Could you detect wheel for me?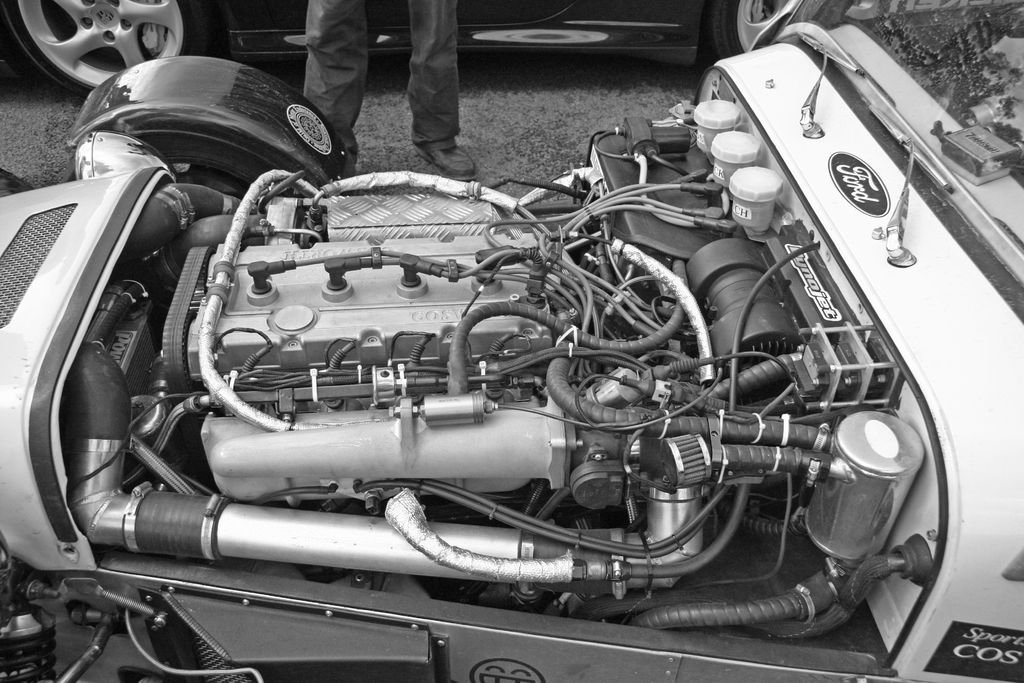
Detection result: <box>60,134,277,184</box>.
